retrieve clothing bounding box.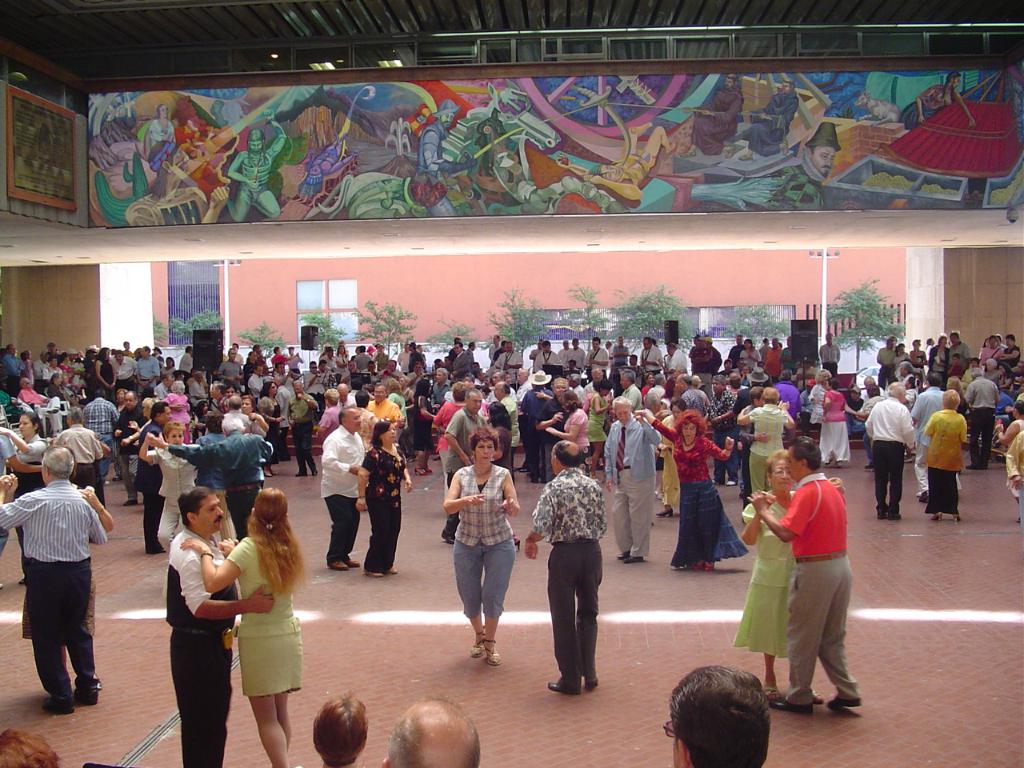
Bounding box: [x1=864, y1=402, x2=916, y2=518].
